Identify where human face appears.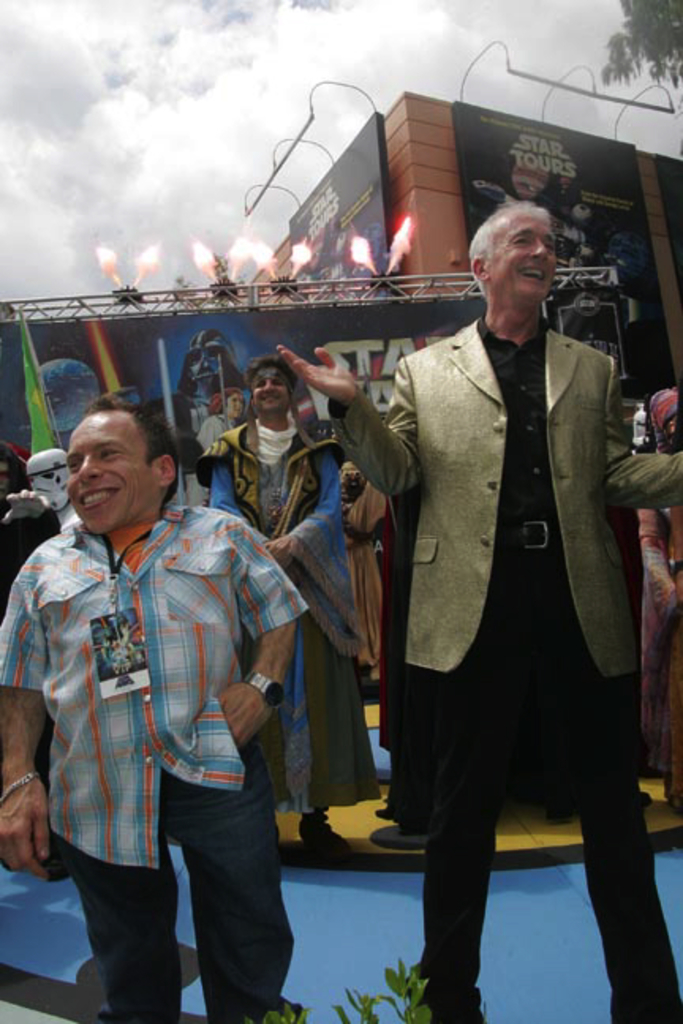
Appears at bbox=[493, 213, 555, 294].
